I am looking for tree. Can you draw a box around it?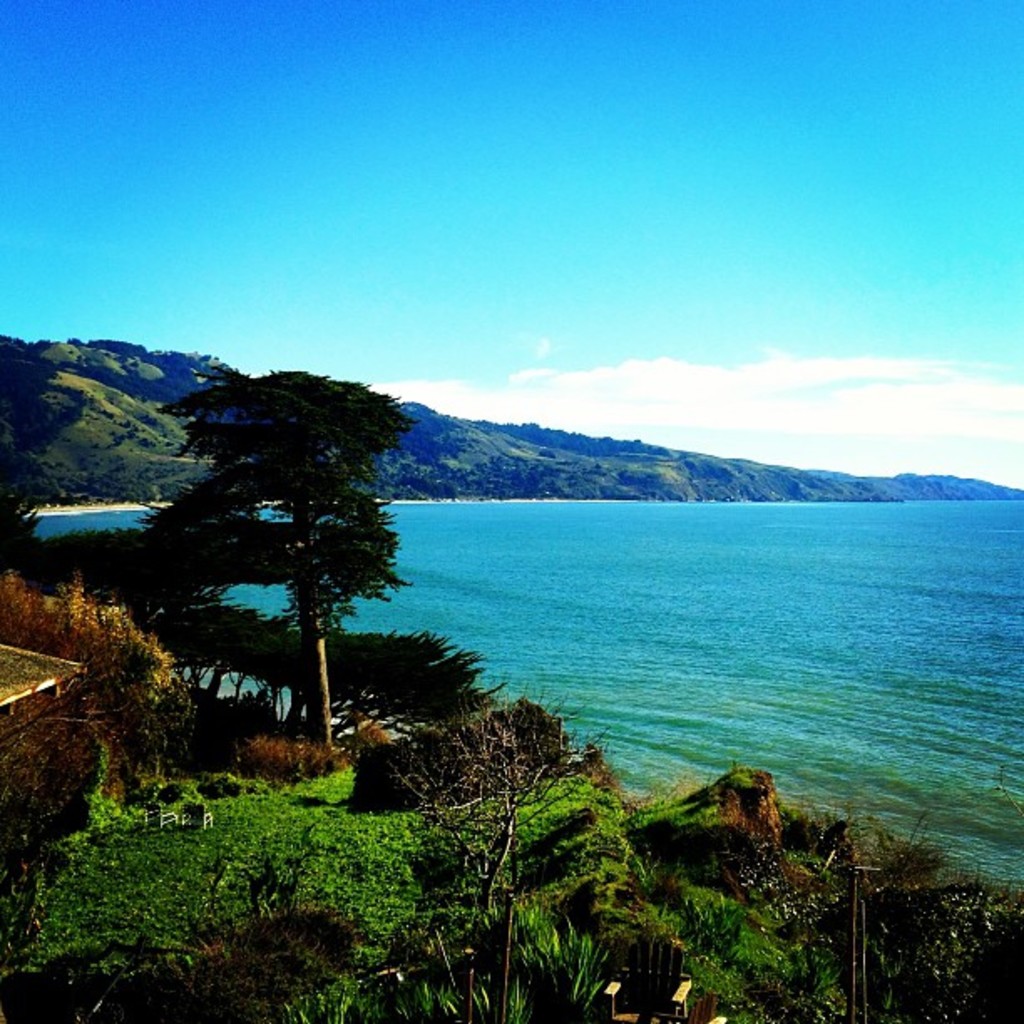
Sure, the bounding box is (left=393, top=698, right=601, bottom=932).
